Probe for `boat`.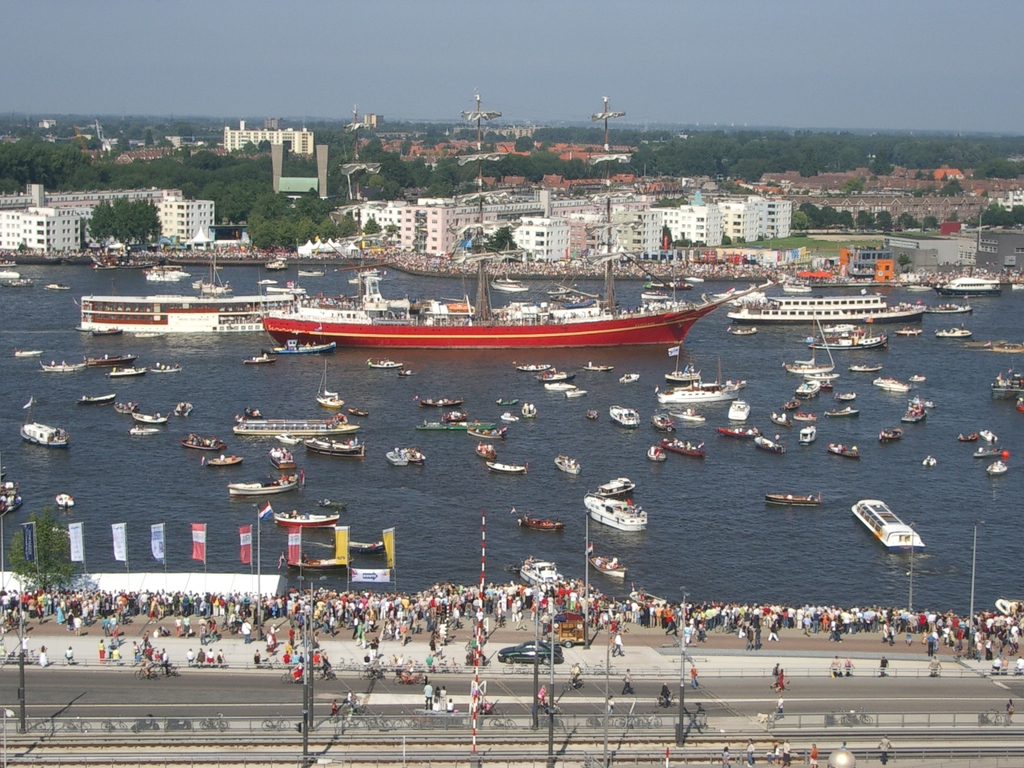
Probe result: [128,423,159,440].
